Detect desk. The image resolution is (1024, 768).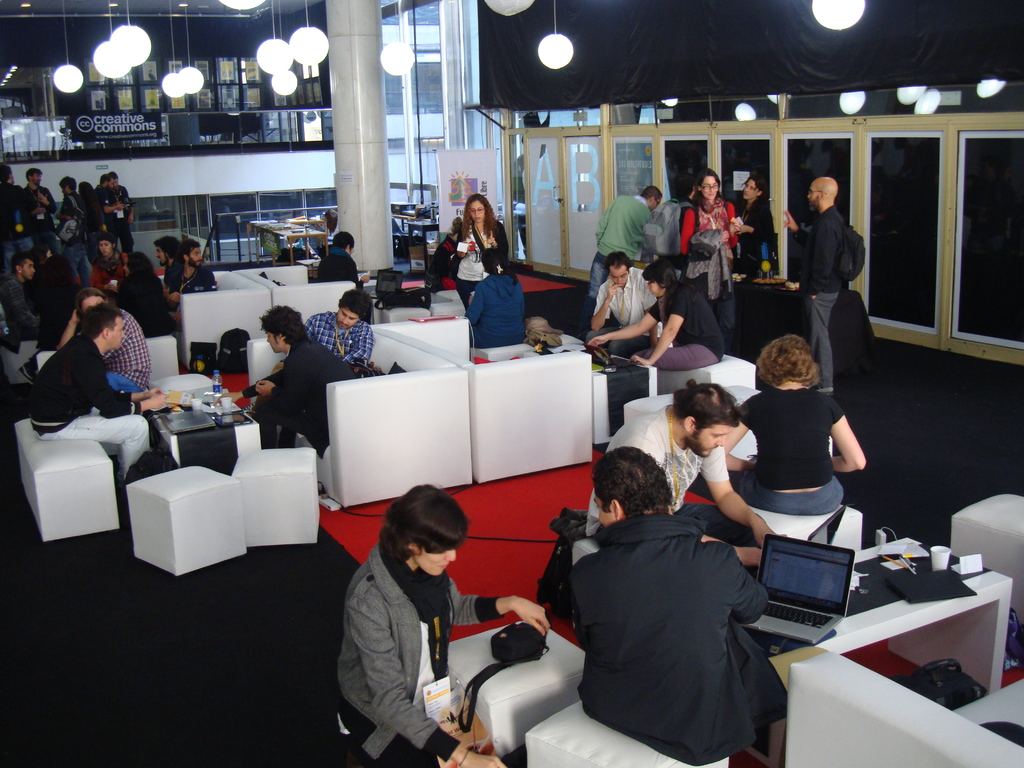
locate(744, 532, 1022, 716).
